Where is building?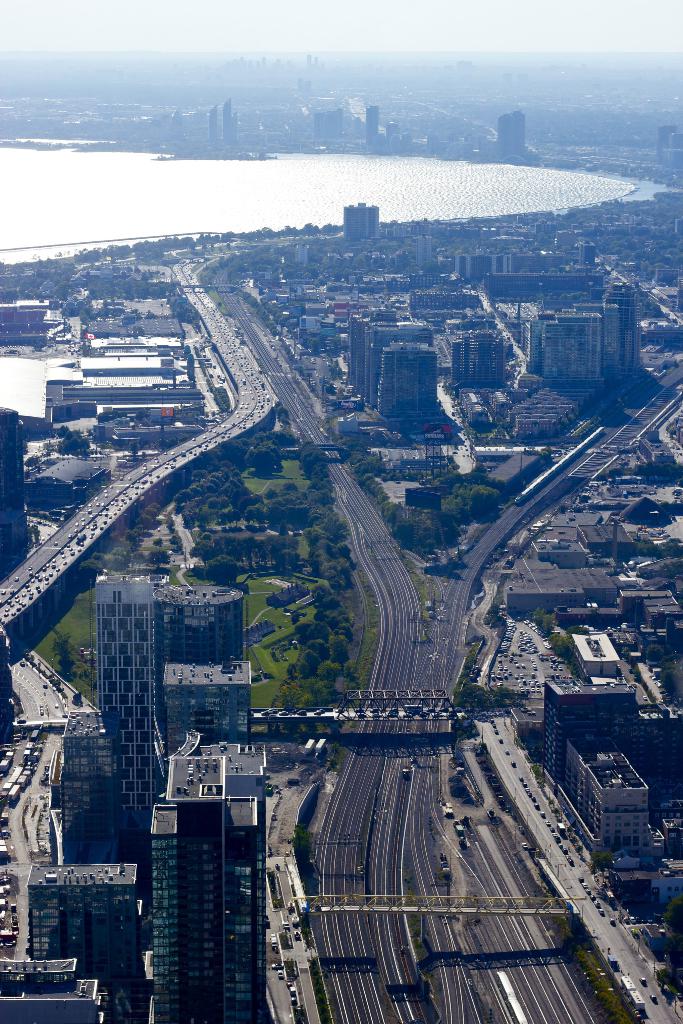
[left=450, top=332, right=506, bottom=396].
